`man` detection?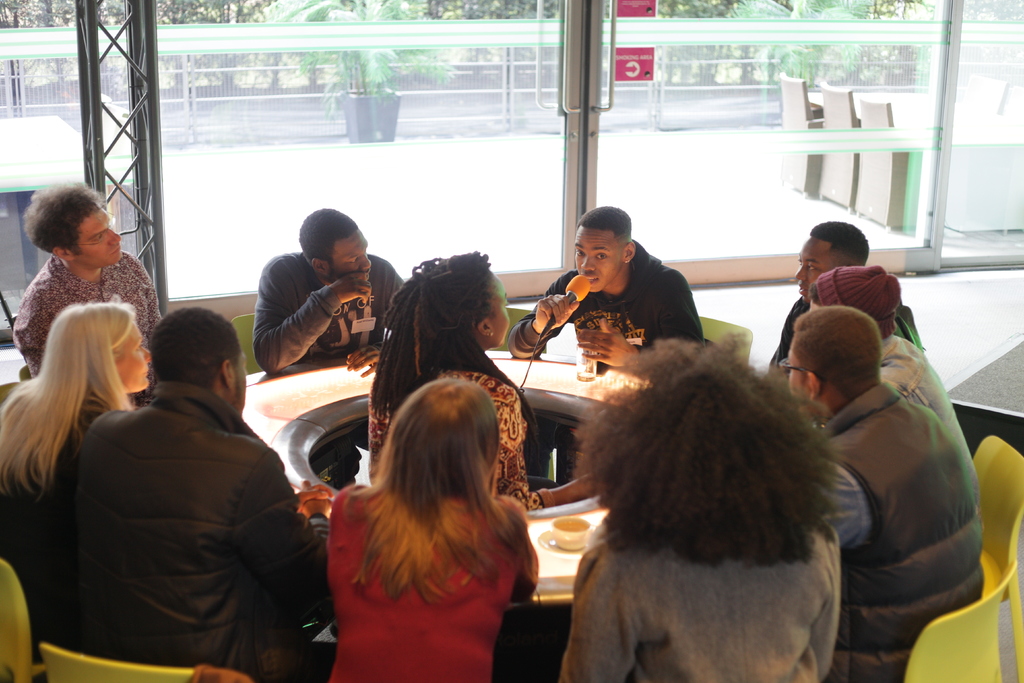
x1=775, y1=302, x2=986, y2=682
